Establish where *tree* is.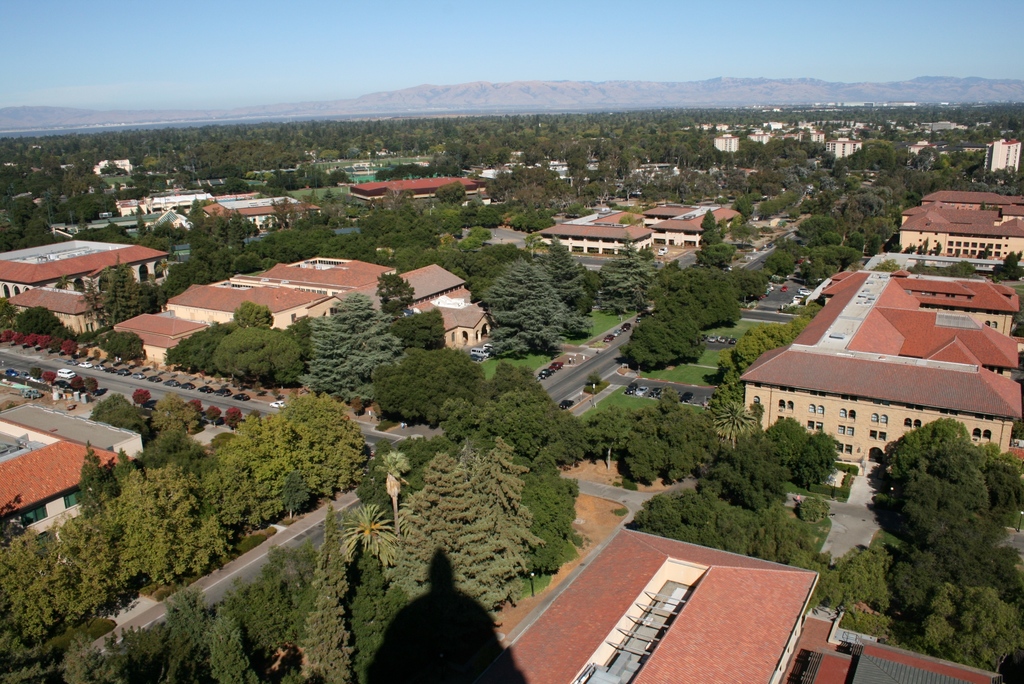
Established at box=[989, 245, 1023, 283].
